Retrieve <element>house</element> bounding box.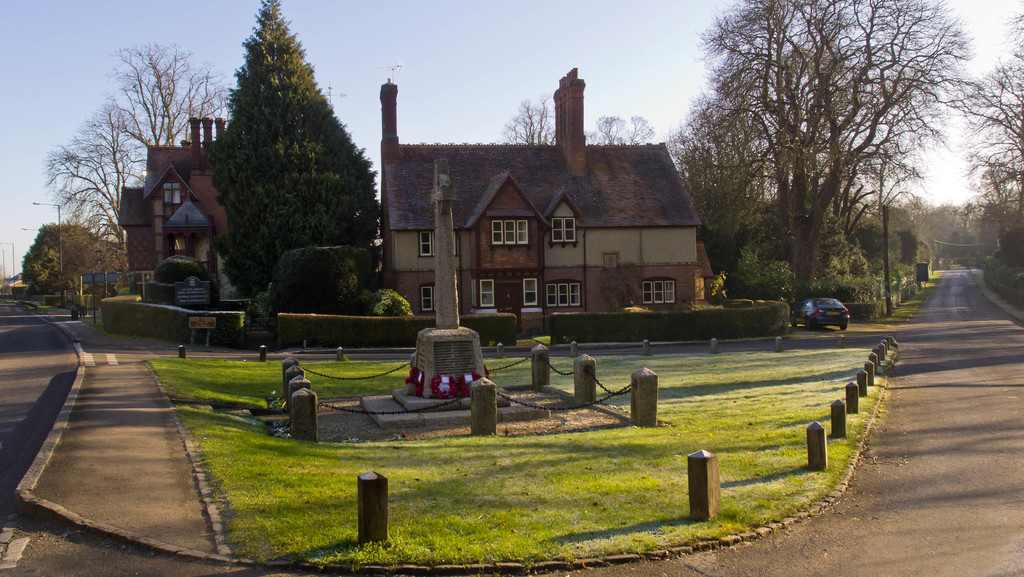
Bounding box: x1=697, y1=240, x2=718, y2=315.
